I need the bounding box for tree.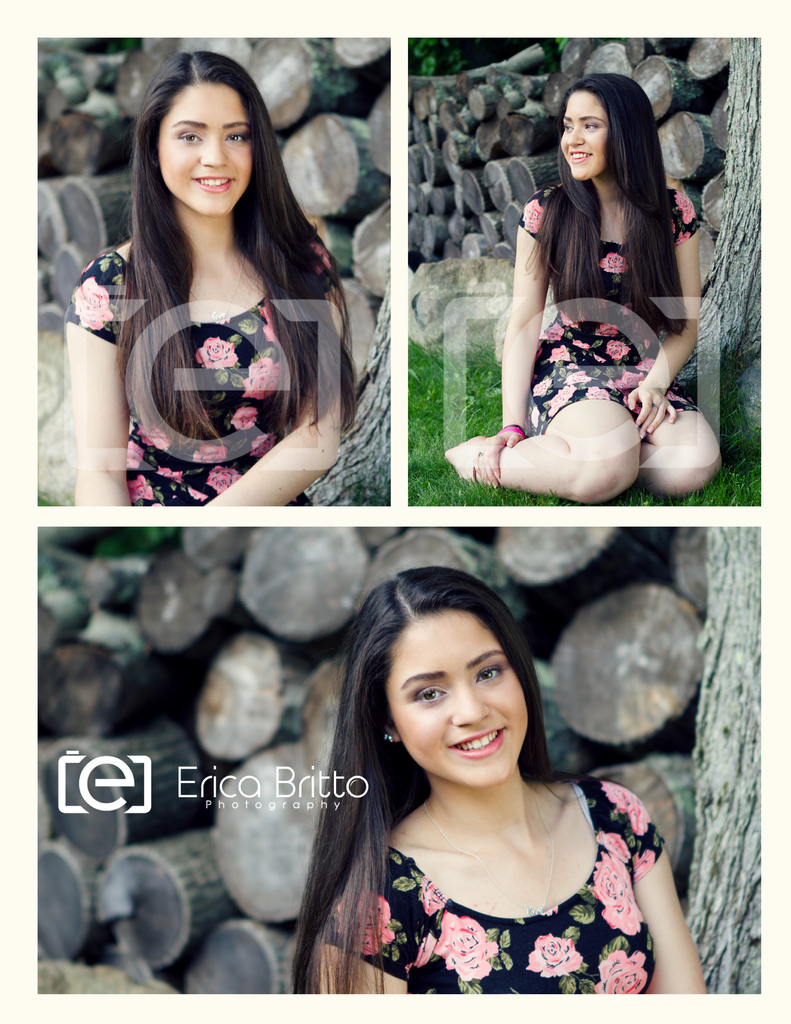
Here it is: bbox(307, 274, 389, 508).
